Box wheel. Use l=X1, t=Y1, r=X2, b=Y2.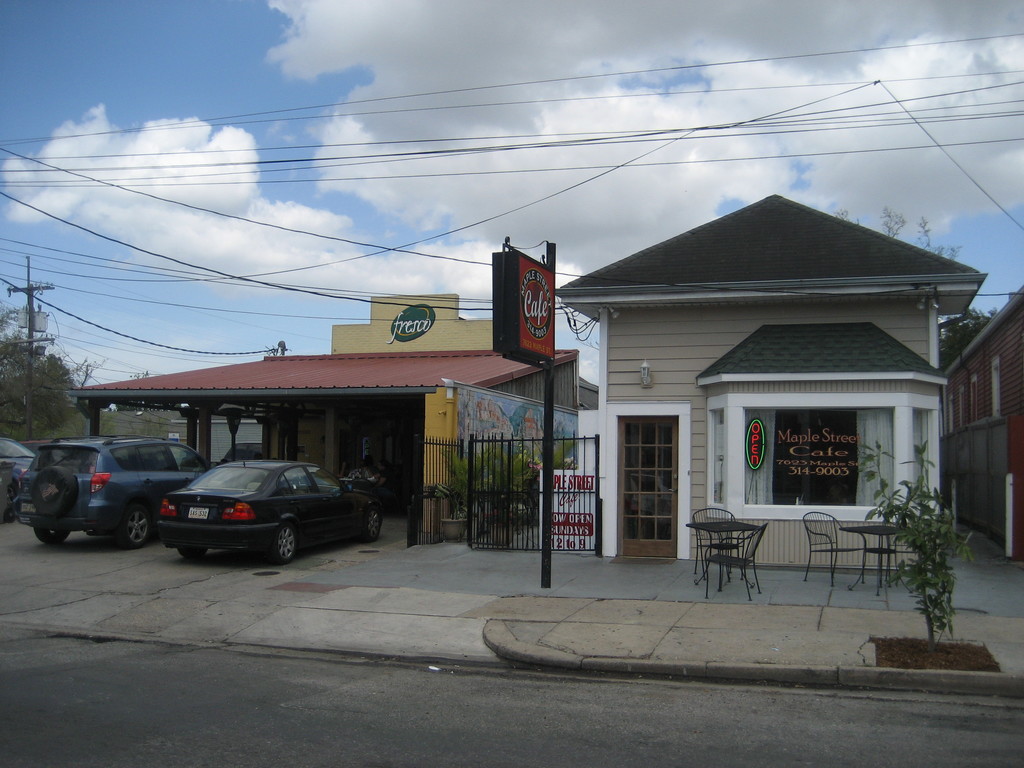
l=30, t=525, r=70, b=544.
